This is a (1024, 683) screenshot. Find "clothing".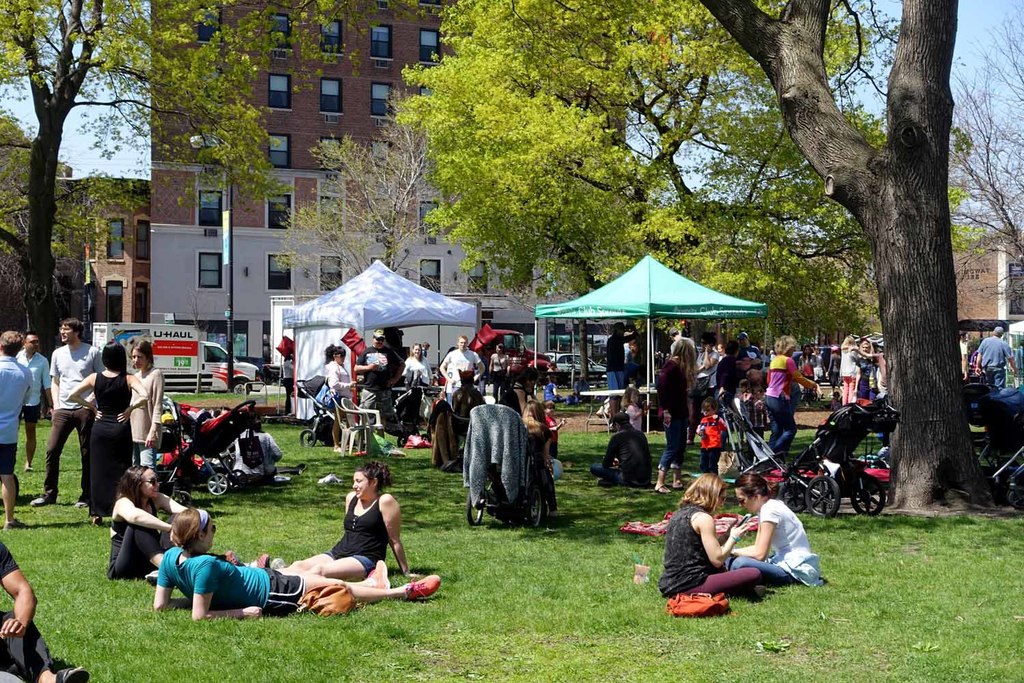
Bounding box: box(544, 382, 556, 404).
